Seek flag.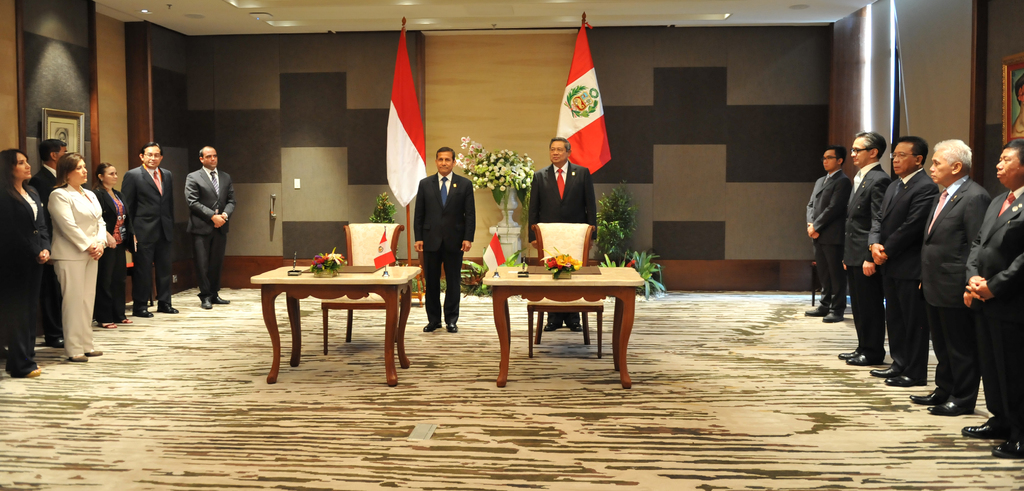
left=383, top=20, right=436, bottom=211.
